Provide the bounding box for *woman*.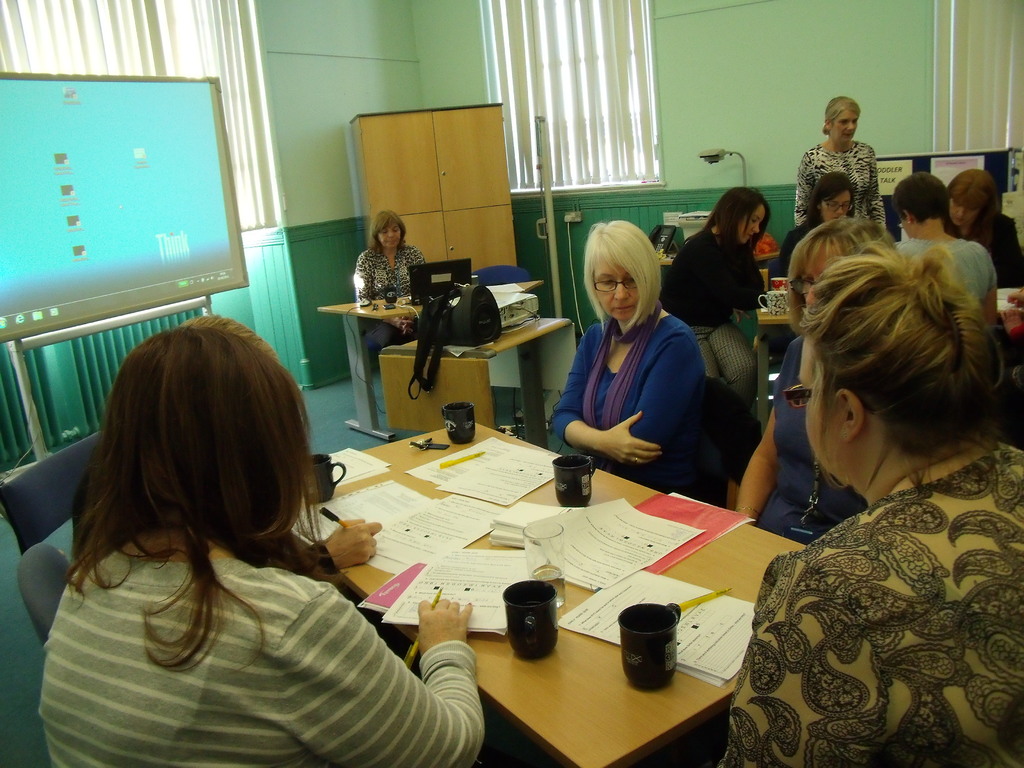
723,238,1023,767.
